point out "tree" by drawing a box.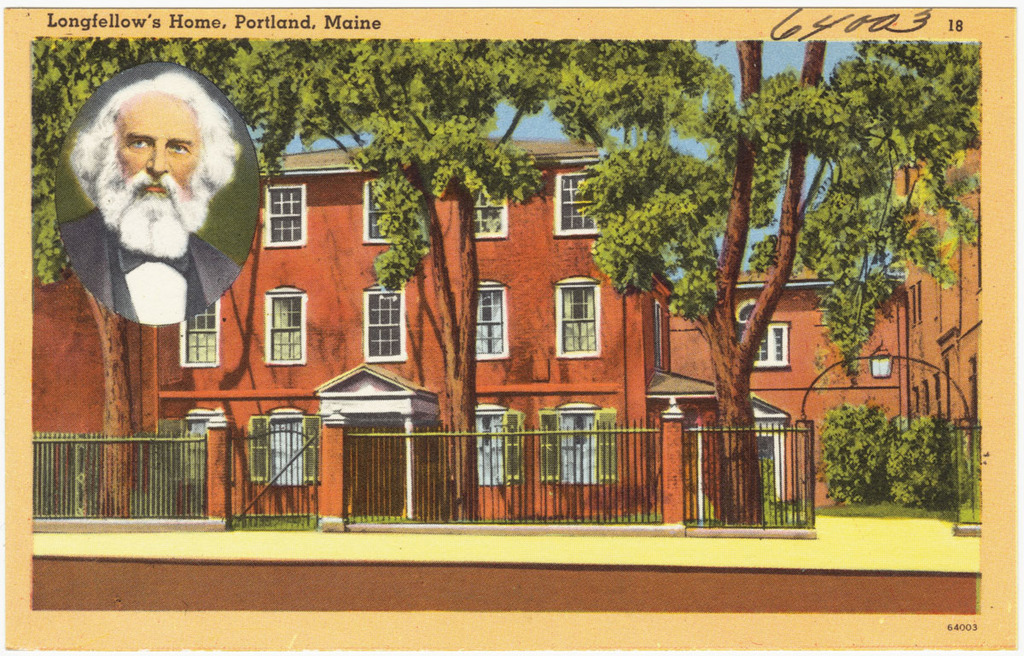
<region>26, 28, 230, 520</region>.
